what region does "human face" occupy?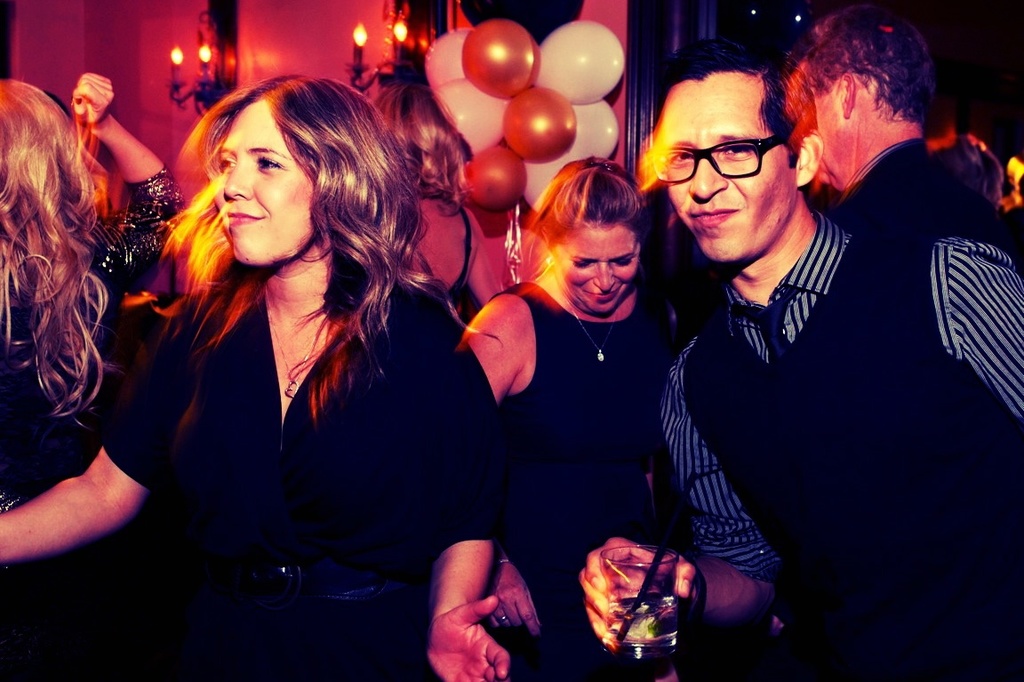
{"left": 213, "top": 97, "right": 324, "bottom": 260}.
